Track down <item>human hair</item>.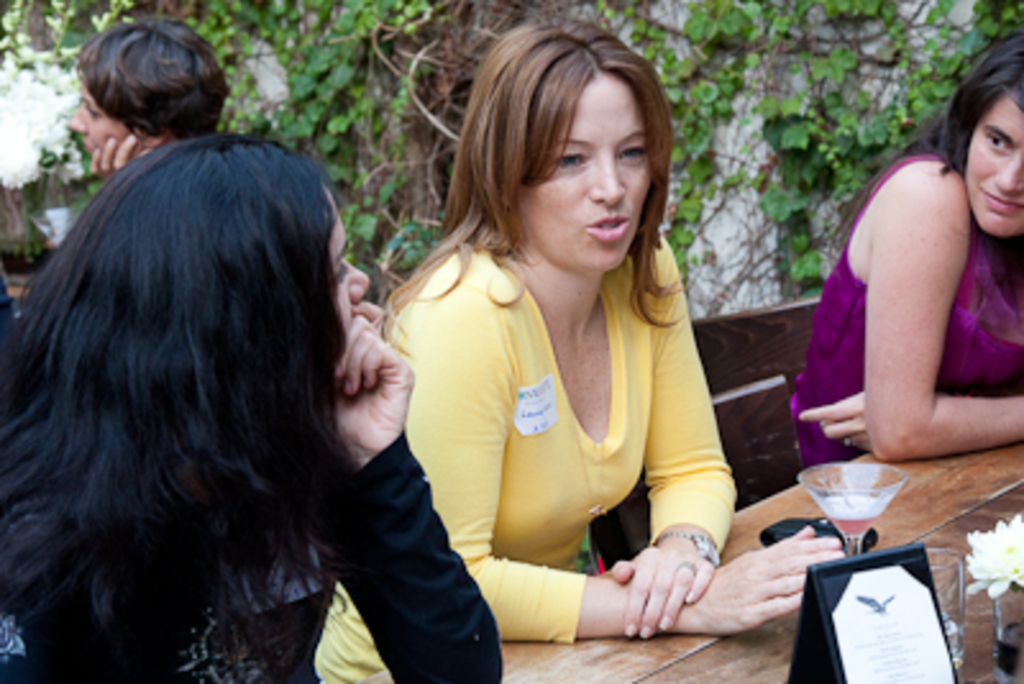
Tracked to [0,105,387,681].
